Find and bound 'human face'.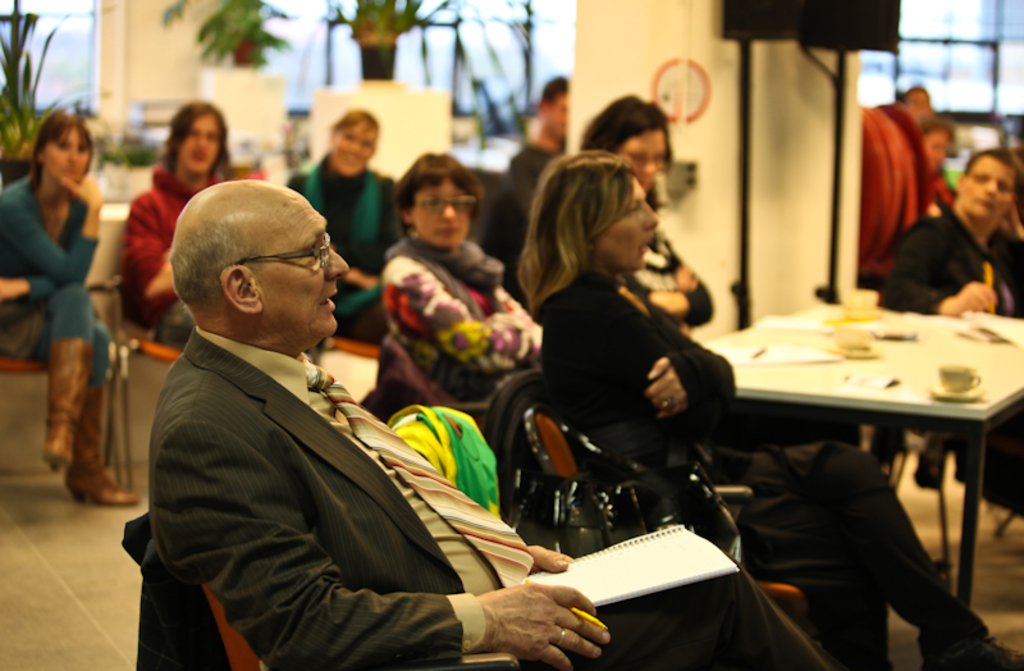
Bound: <box>959,152,1010,220</box>.
